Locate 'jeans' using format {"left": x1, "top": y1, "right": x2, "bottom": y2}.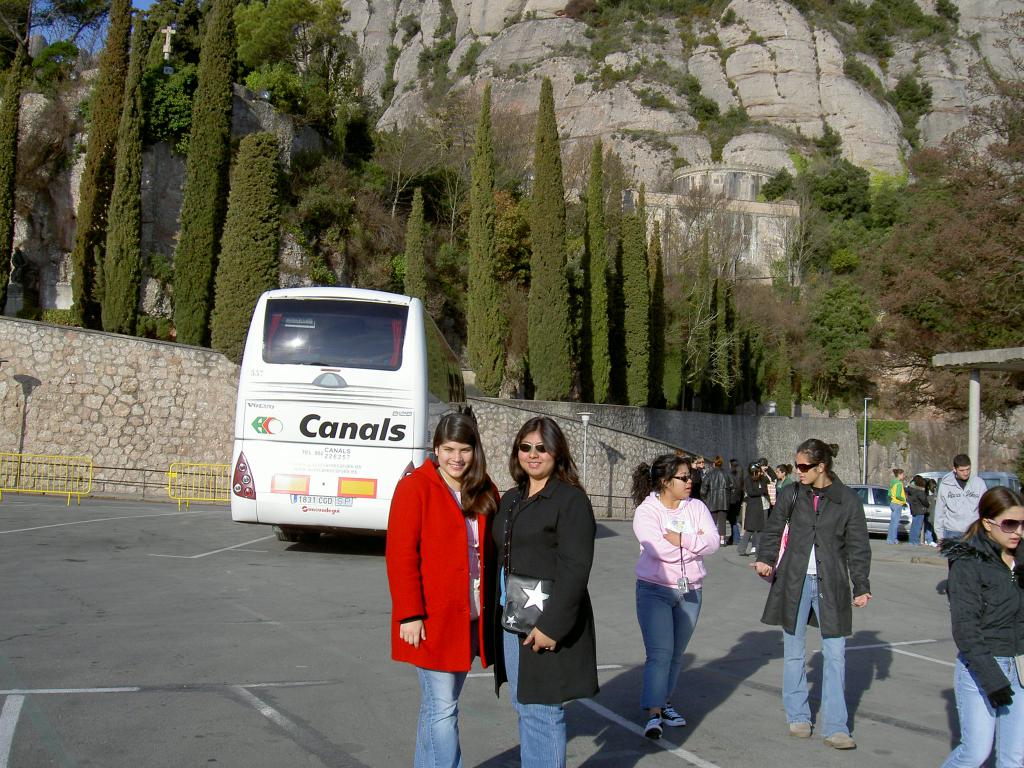
{"left": 908, "top": 516, "right": 923, "bottom": 538}.
